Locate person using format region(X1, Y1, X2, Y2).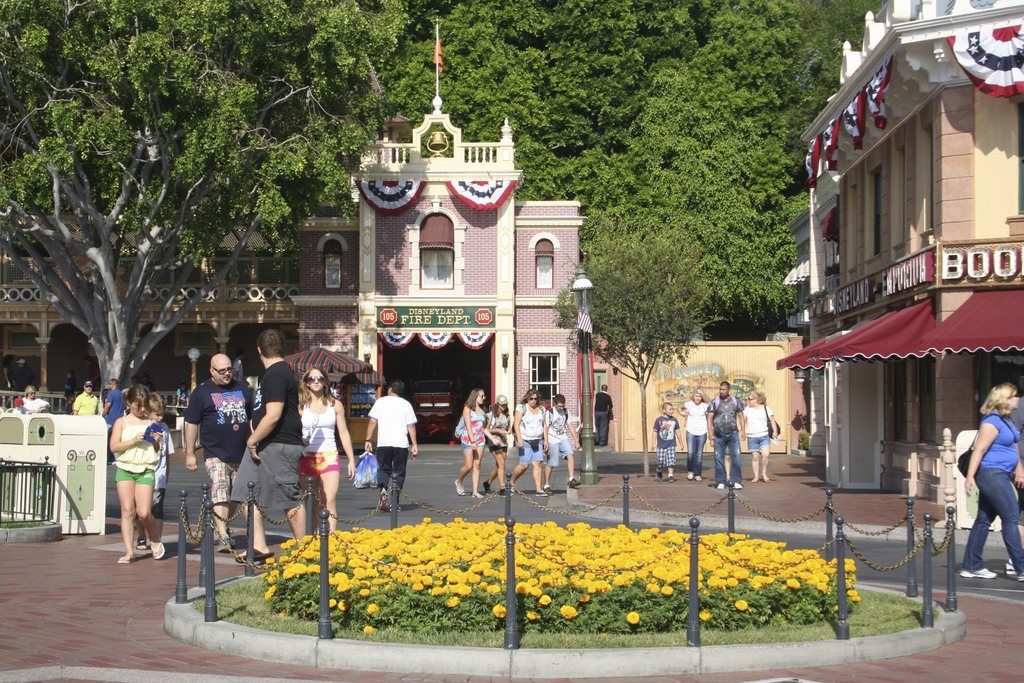
region(188, 356, 252, 550).
